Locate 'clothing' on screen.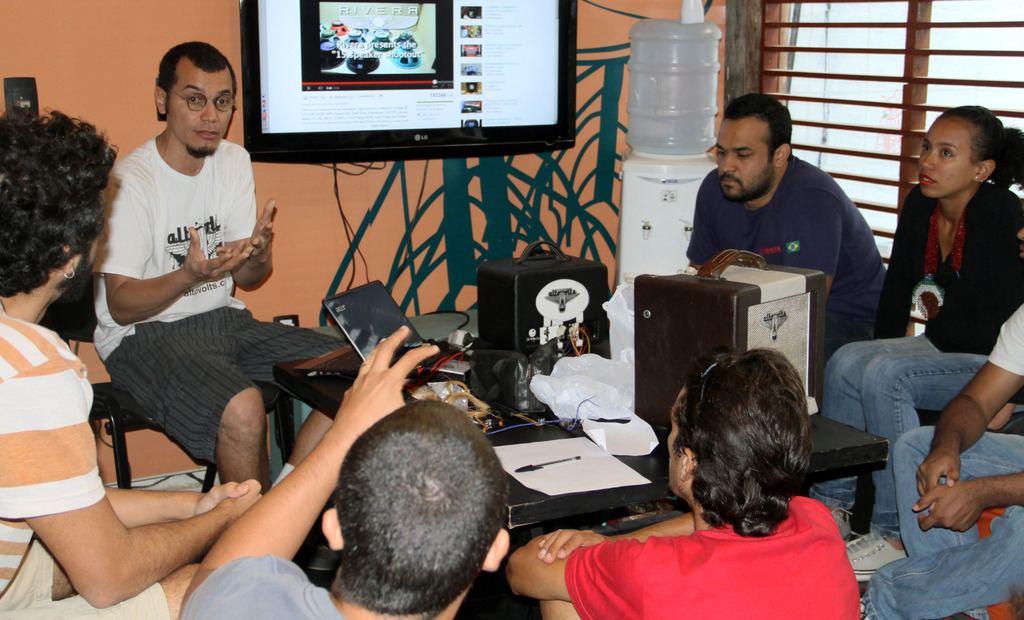
On screen at l=690, t=152, r=890, b=359.
